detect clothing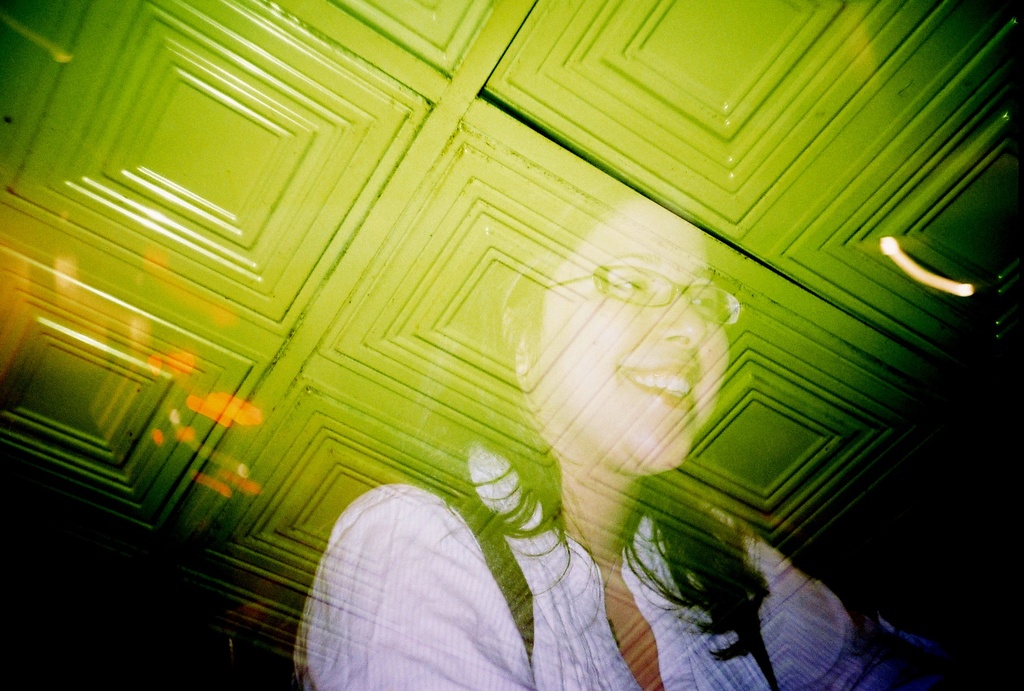
rect(278, 449, 894, 690)
